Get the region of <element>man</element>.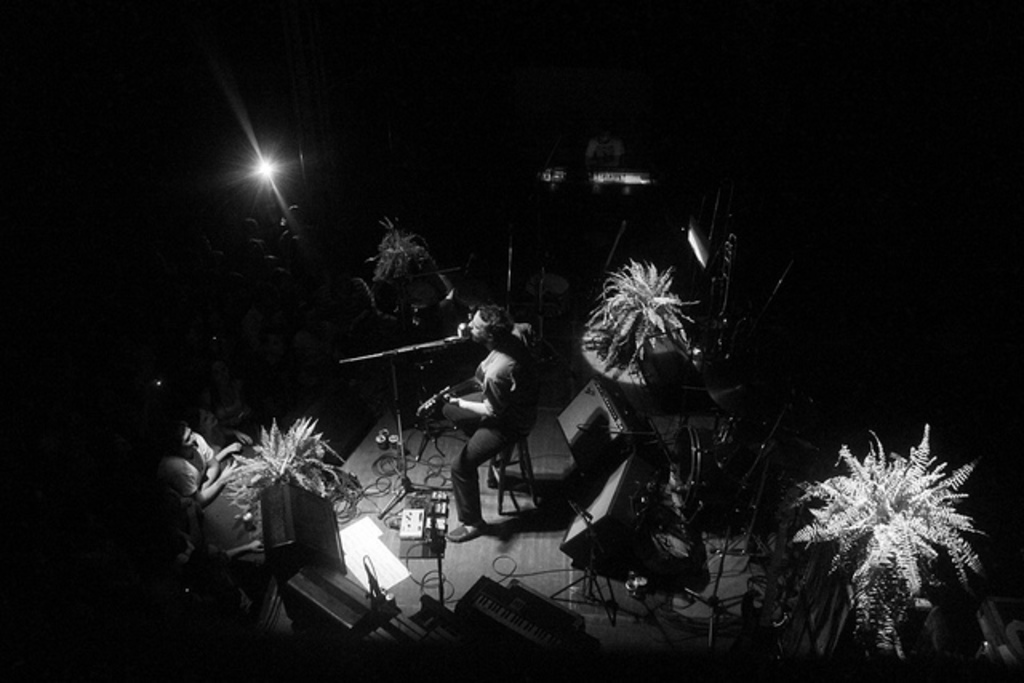
select_region(429, 307, 547, 561).
